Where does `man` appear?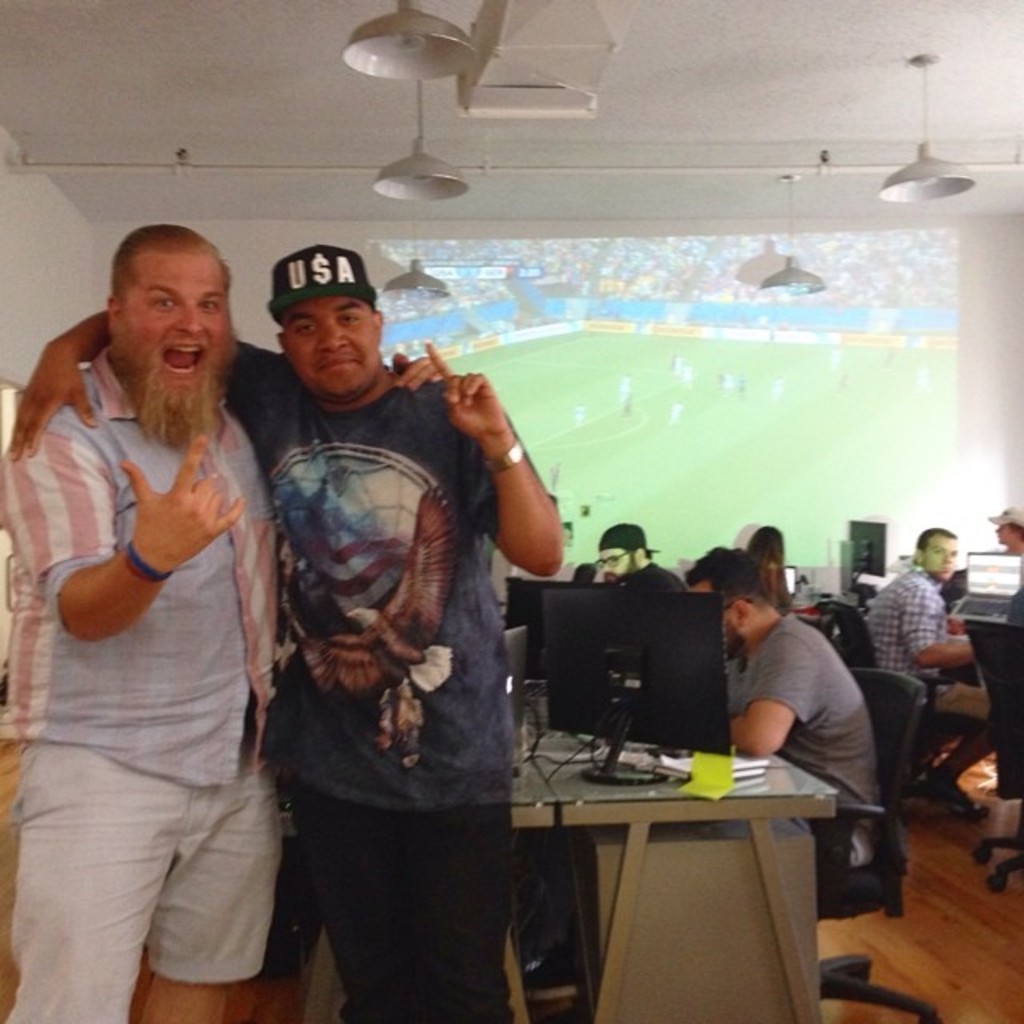
Appears at (0, 214, 285, 1022).
